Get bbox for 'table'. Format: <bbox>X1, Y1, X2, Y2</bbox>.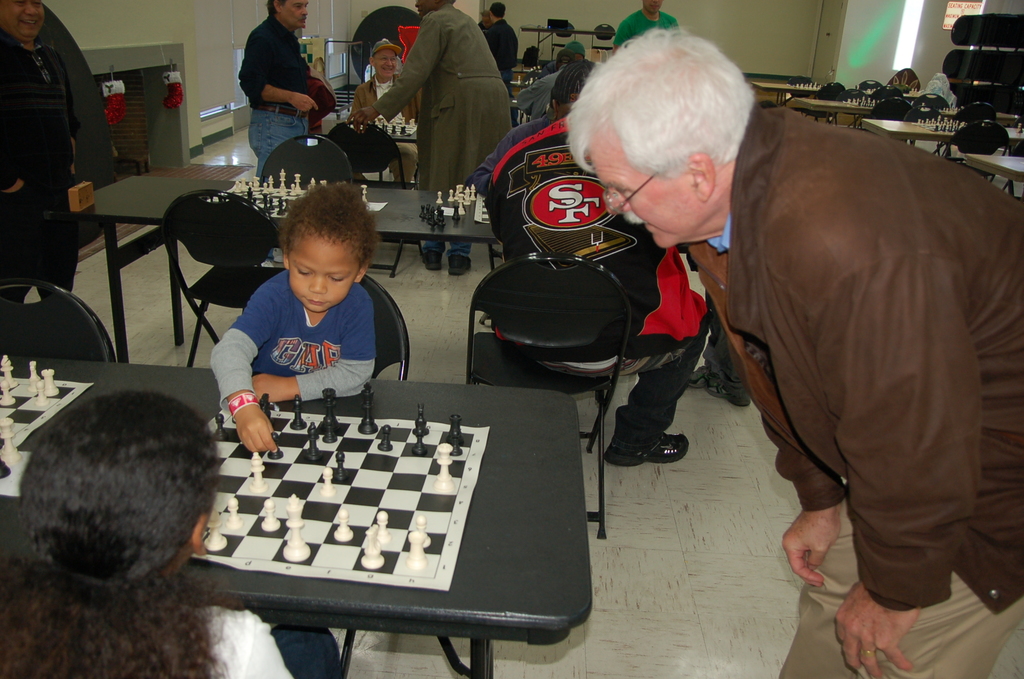
<bbox>515, 69, 543, 76</bbox>.
